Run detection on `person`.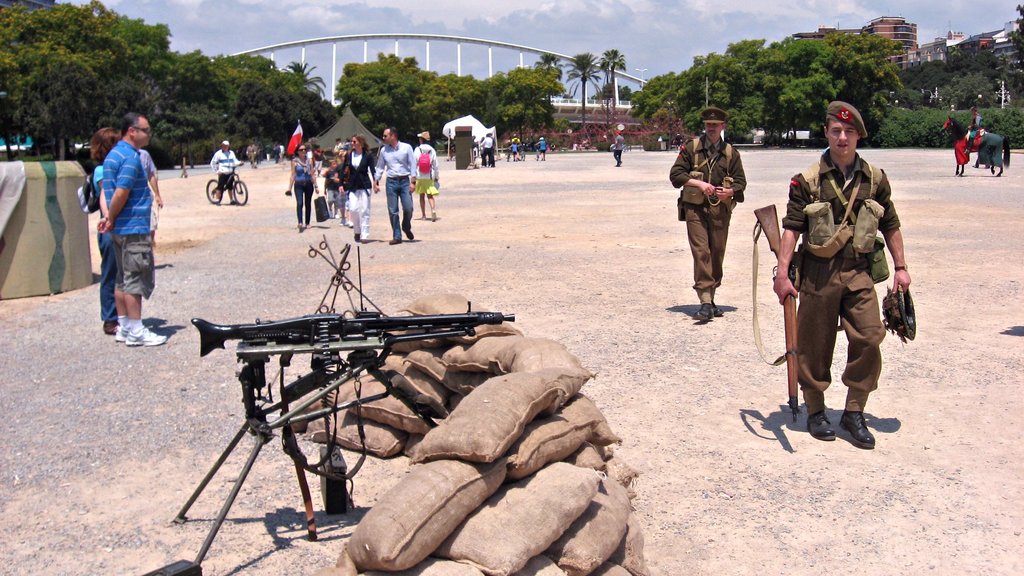
Result: [209, 140, 245, 204].
